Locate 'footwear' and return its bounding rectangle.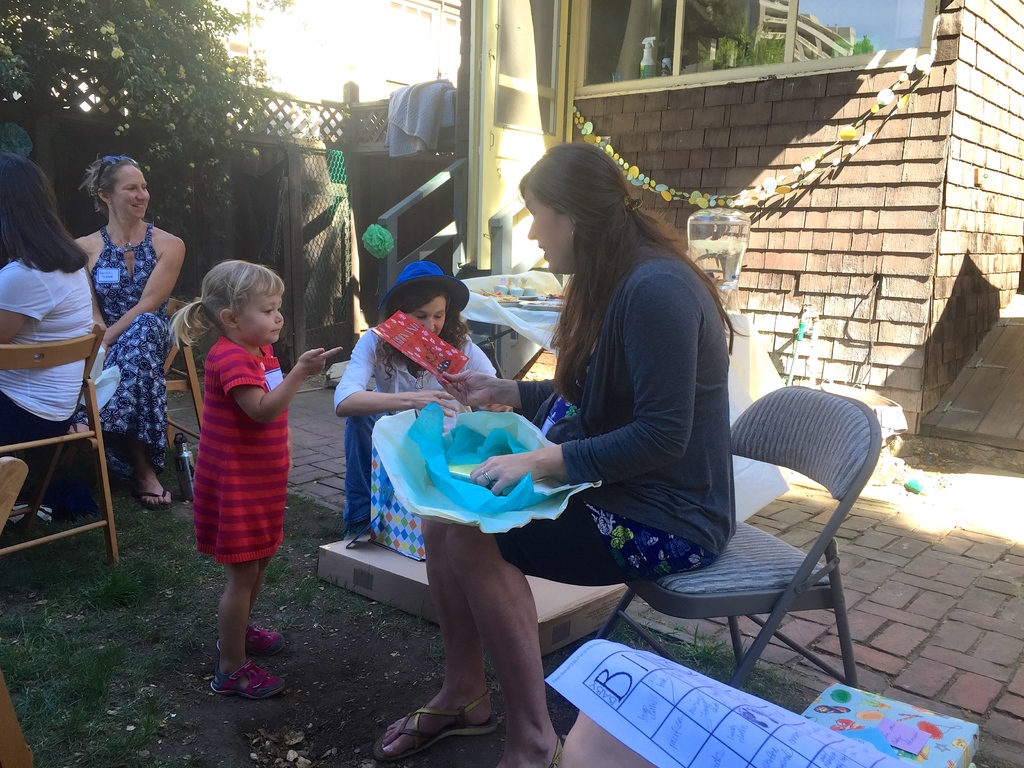
locate(209, 663, 286, 705).
